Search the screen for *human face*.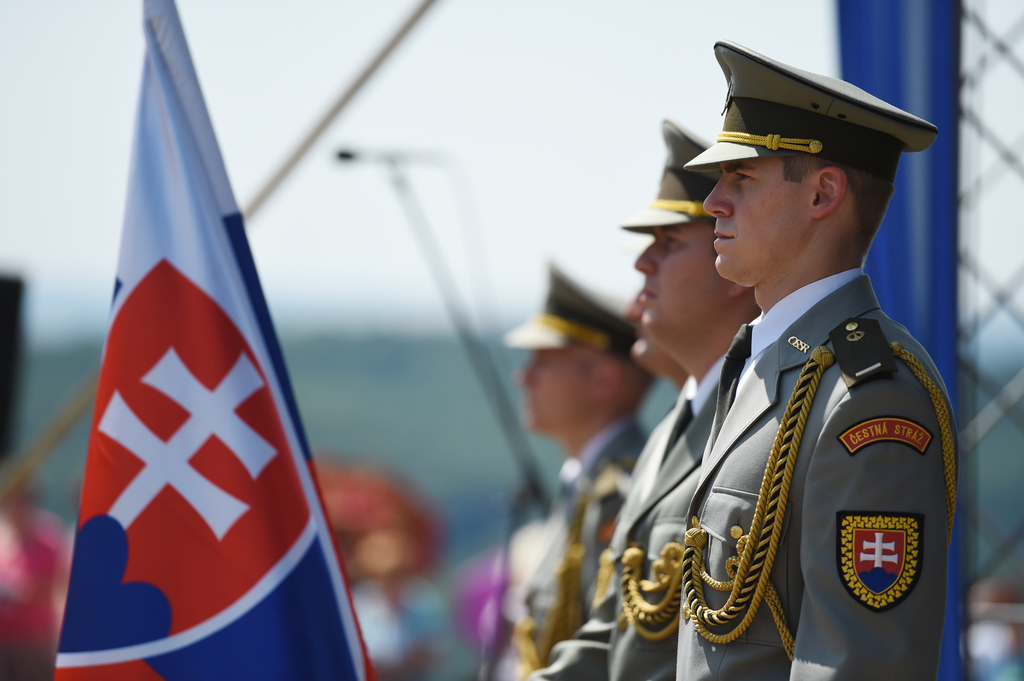
Found at crop(633, 235, 730, 337).
